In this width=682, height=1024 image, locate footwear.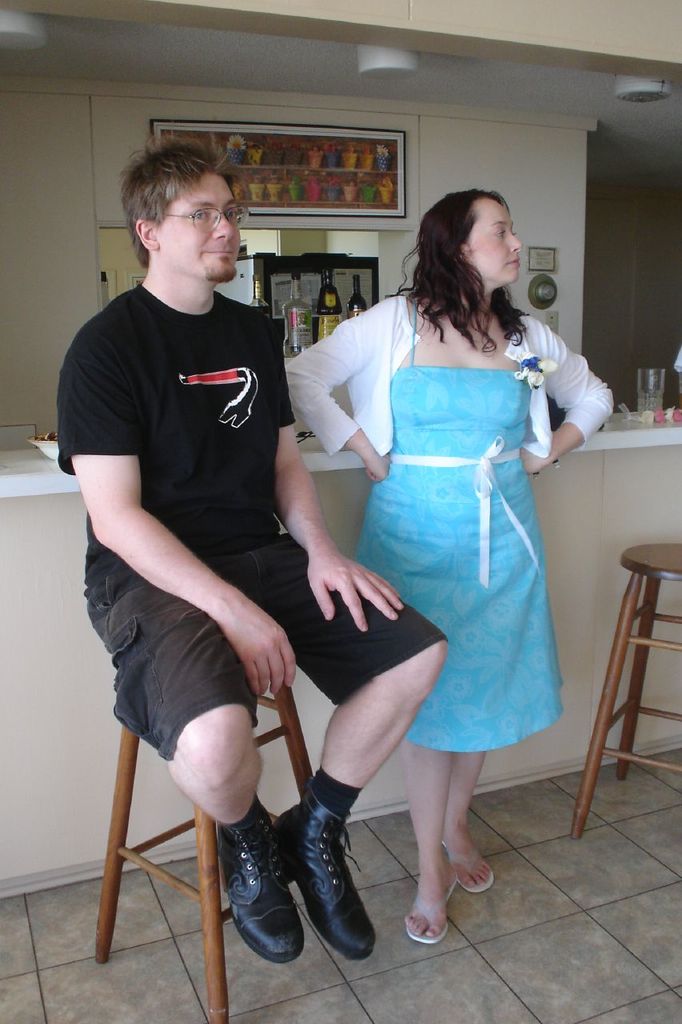
Bounding box: 402,875,458,941.
